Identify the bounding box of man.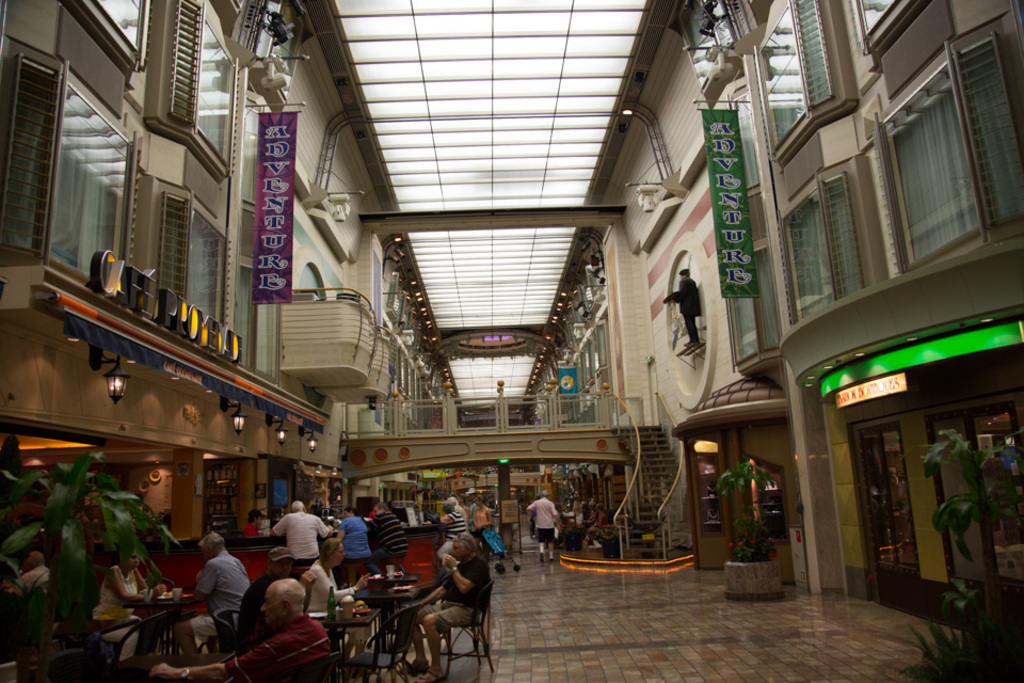
(240, 512, 265, 537).
